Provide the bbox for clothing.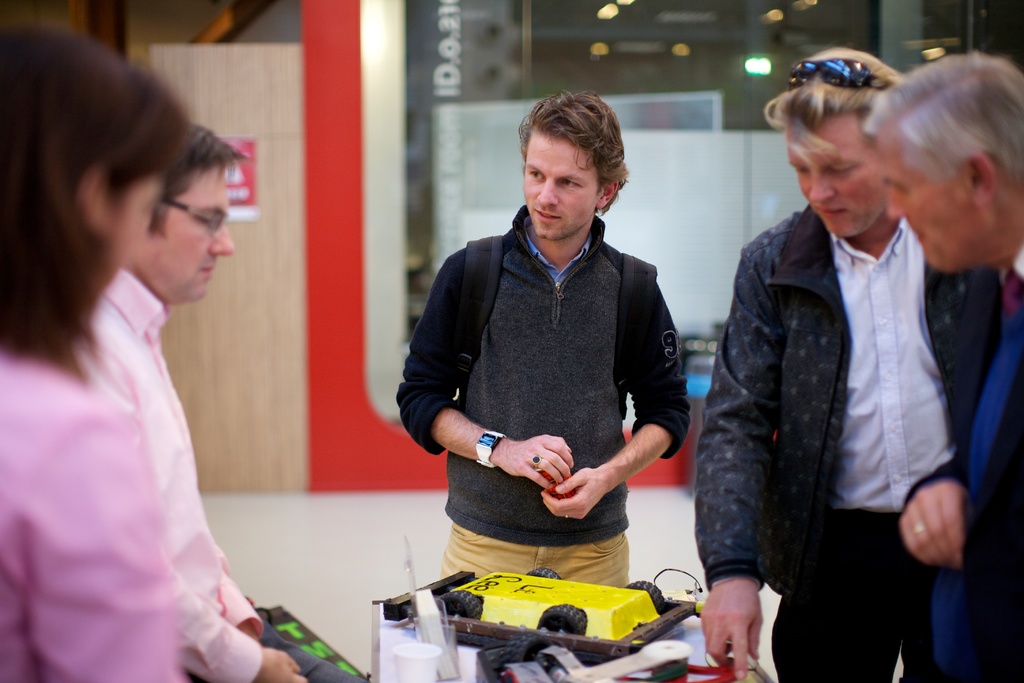
left=692, top=201, right=977, bottom=682.
